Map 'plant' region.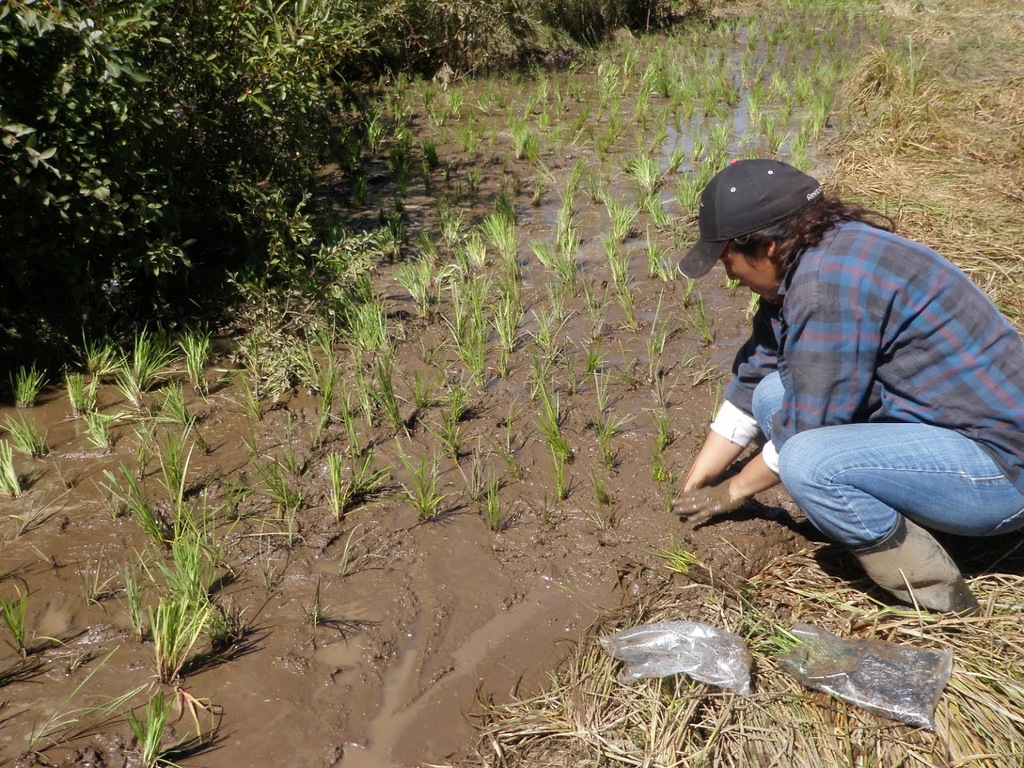
Mapped to rect(589, 368, 610, 421).
